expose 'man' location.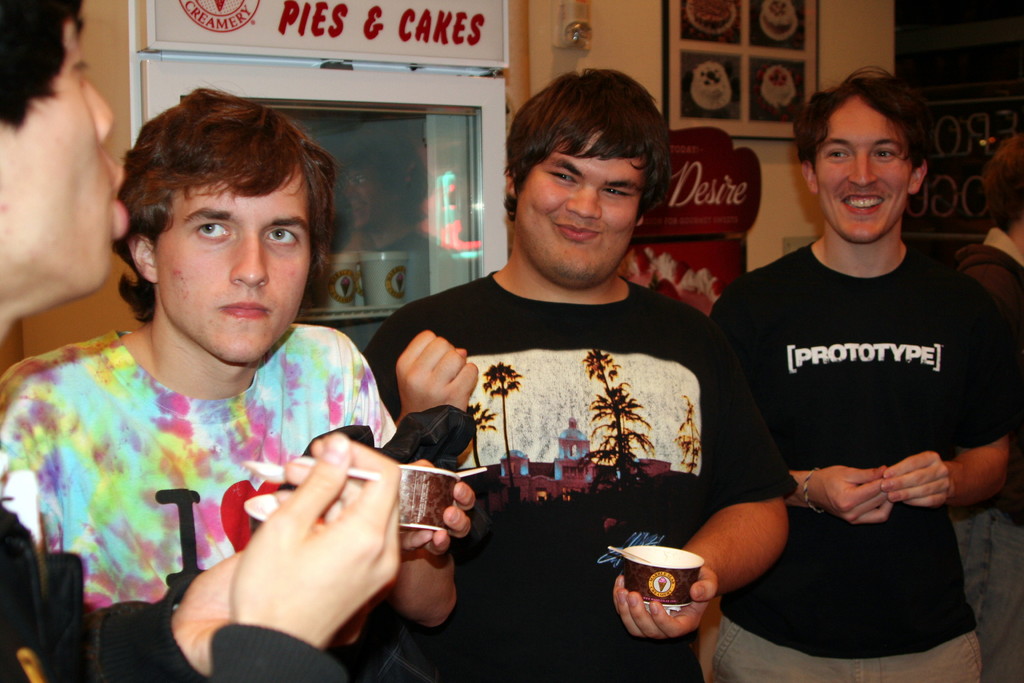
Exposed at pyautogui.locateOnScreen(370, 92, 780, 636).
